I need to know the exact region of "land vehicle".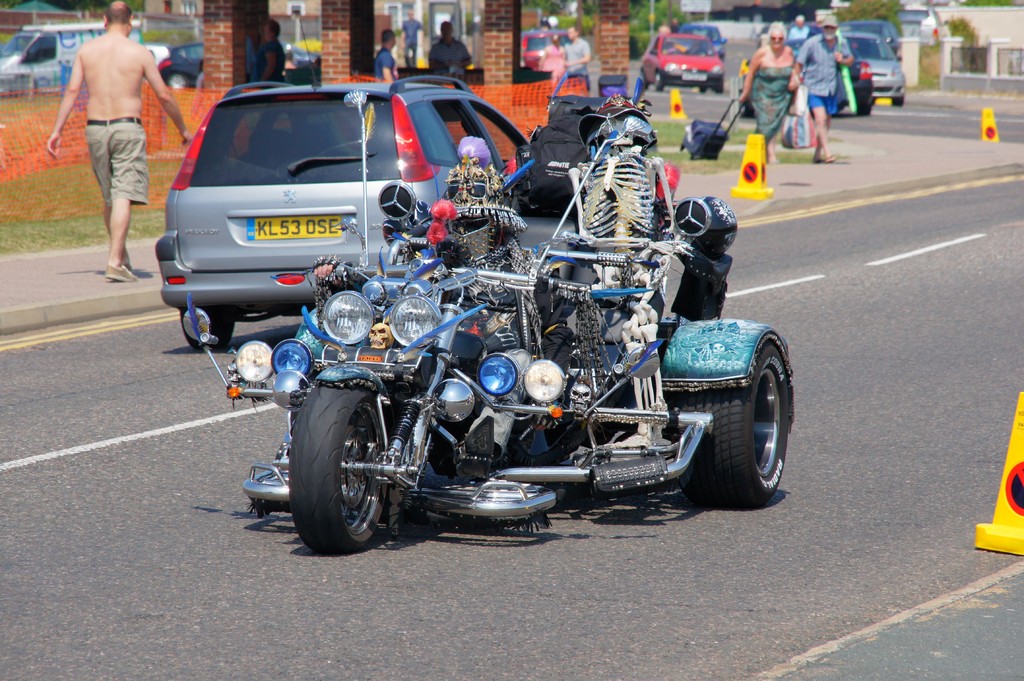
Region: pyautogui.locateOnScreen(0, 16, 150, 85).
